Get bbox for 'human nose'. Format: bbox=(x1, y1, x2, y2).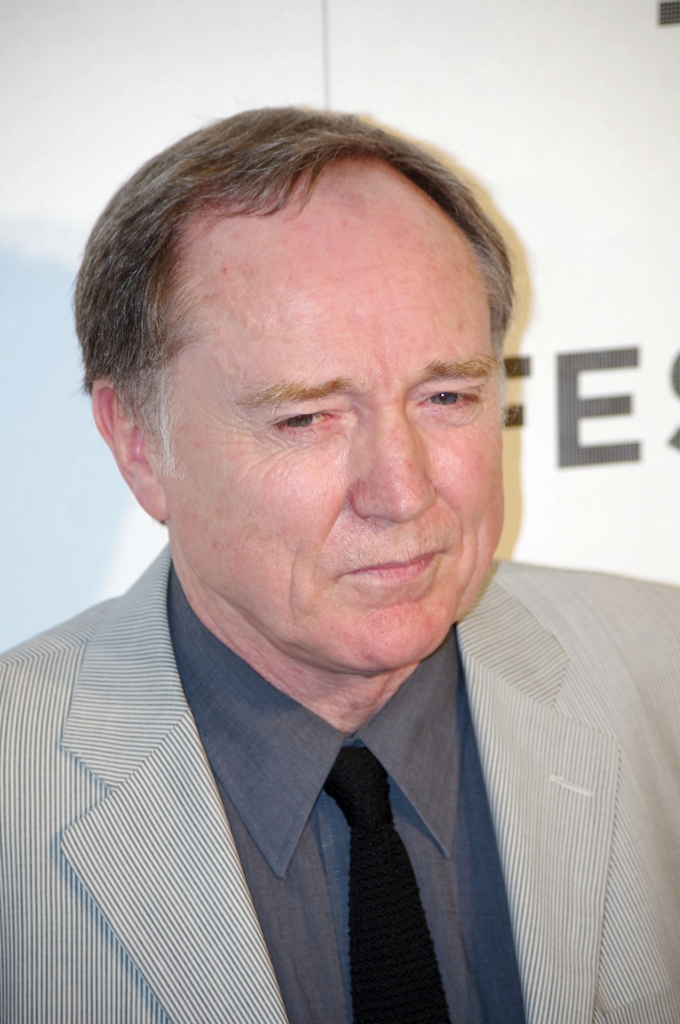
bbox=(346, 417, 432, 524).
